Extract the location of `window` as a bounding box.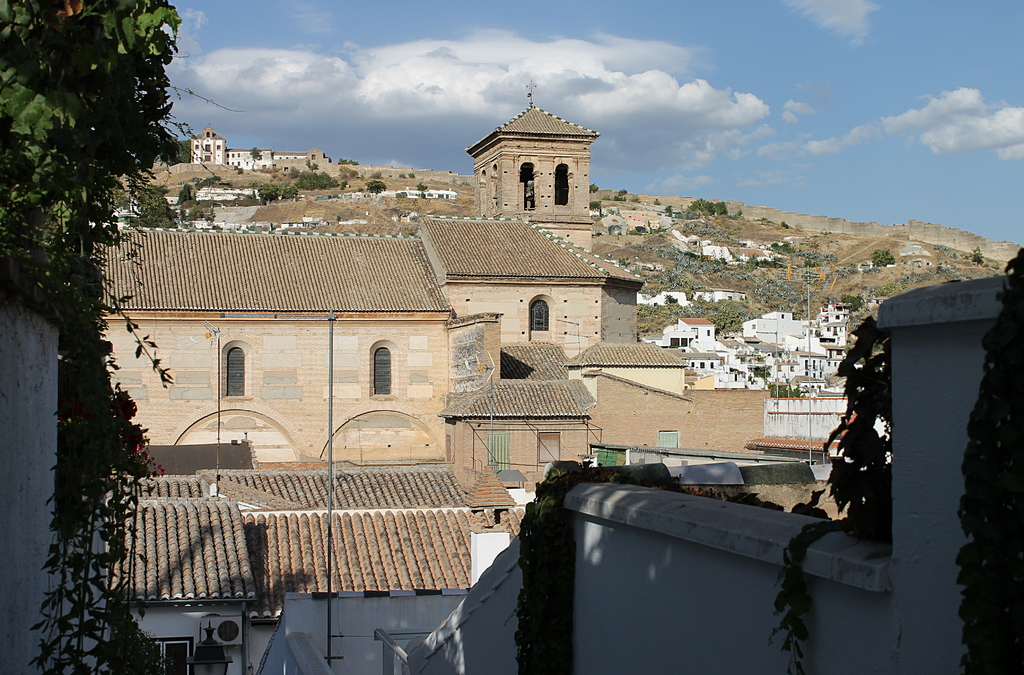
bbox(539, 432, 556, 468).
